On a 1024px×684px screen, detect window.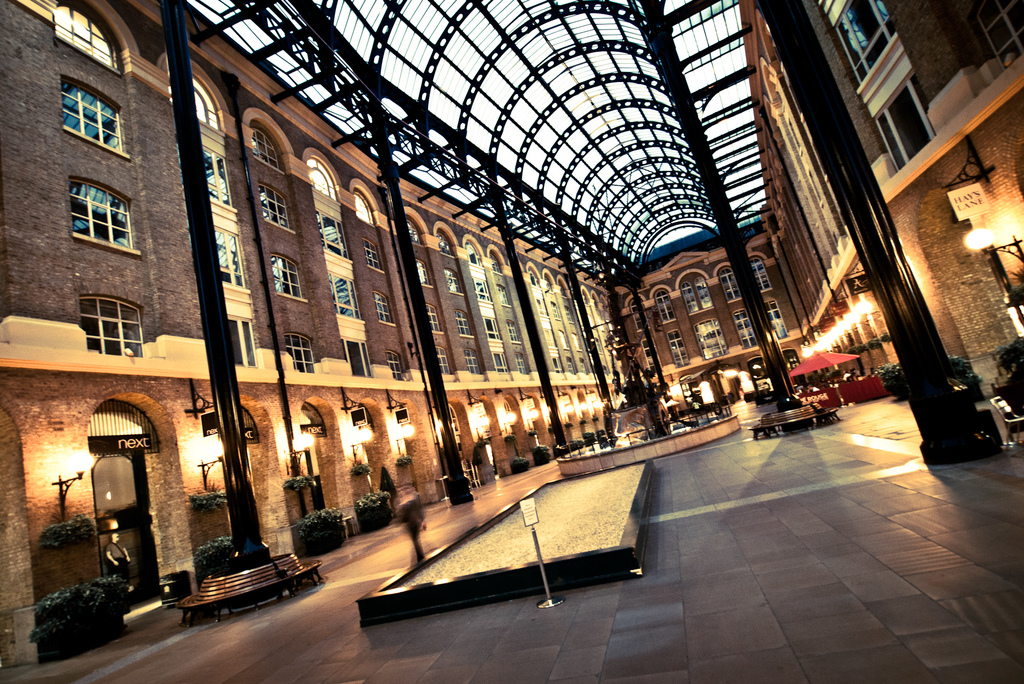
455,310,471,339.
